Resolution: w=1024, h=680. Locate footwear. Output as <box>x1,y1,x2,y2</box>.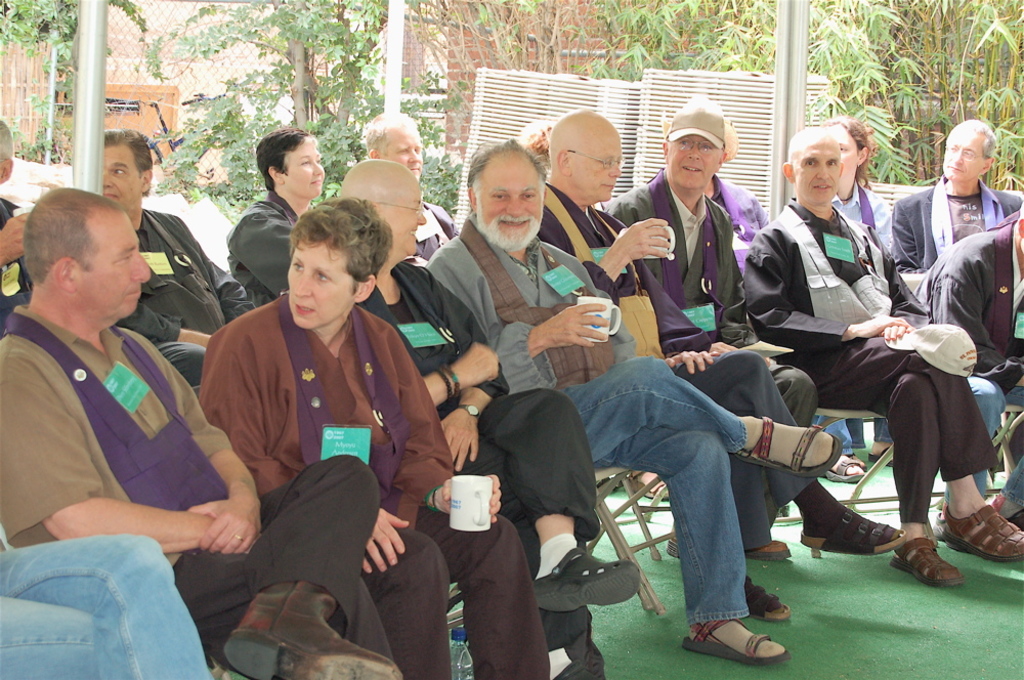
<box>745,541,791,564</box>.
